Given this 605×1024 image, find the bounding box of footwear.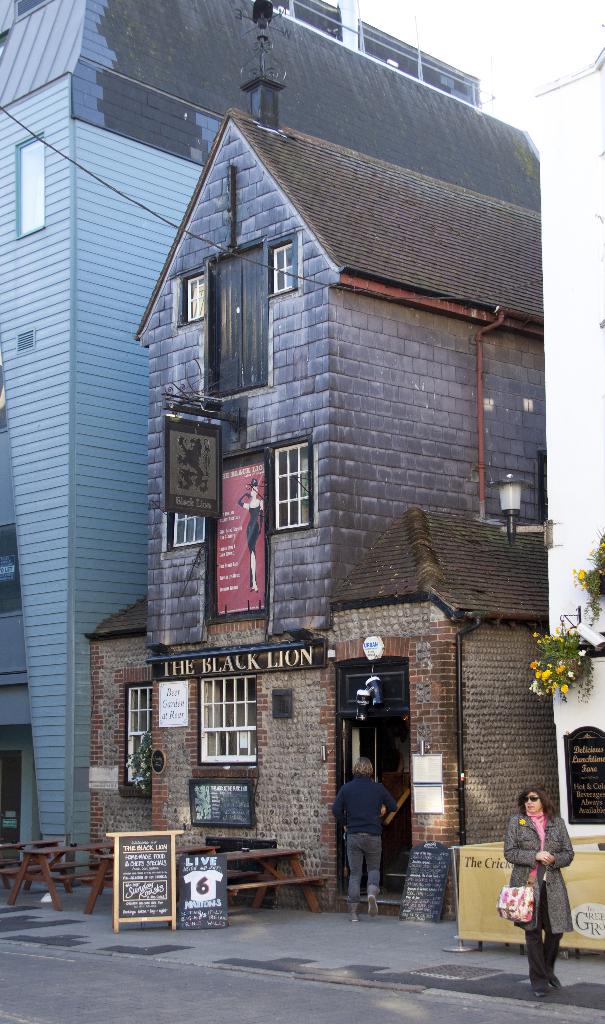
bbox=(533, 984, 544, 1001).
